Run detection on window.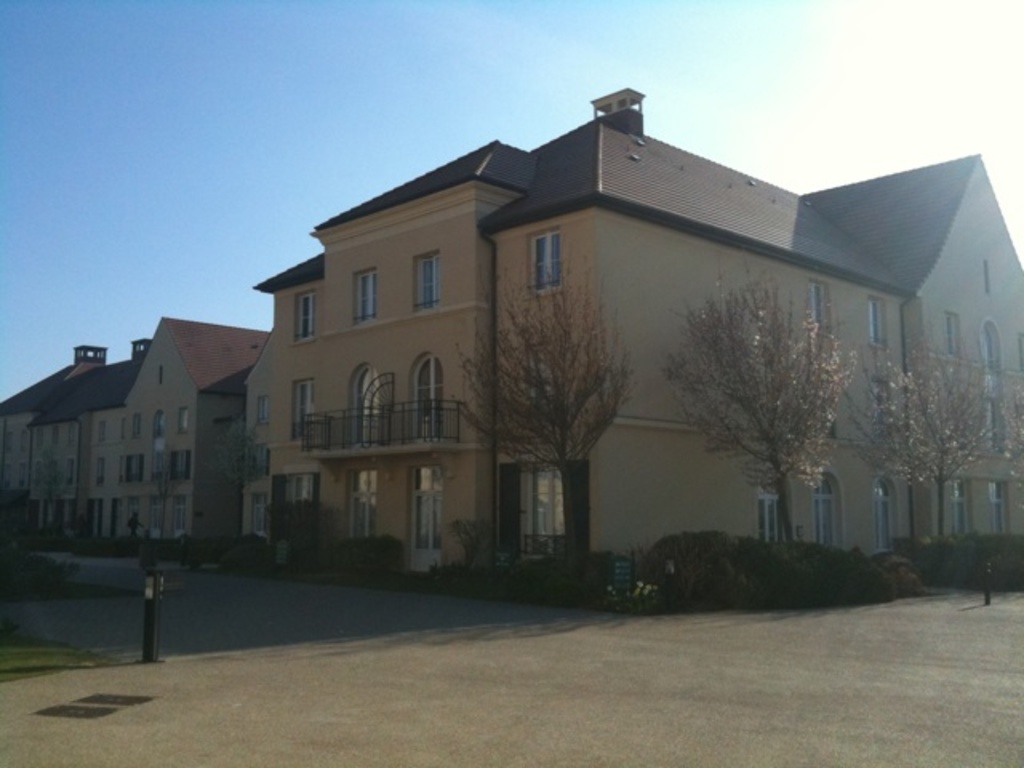
Result: box=[992, 483, 1013, 528].
